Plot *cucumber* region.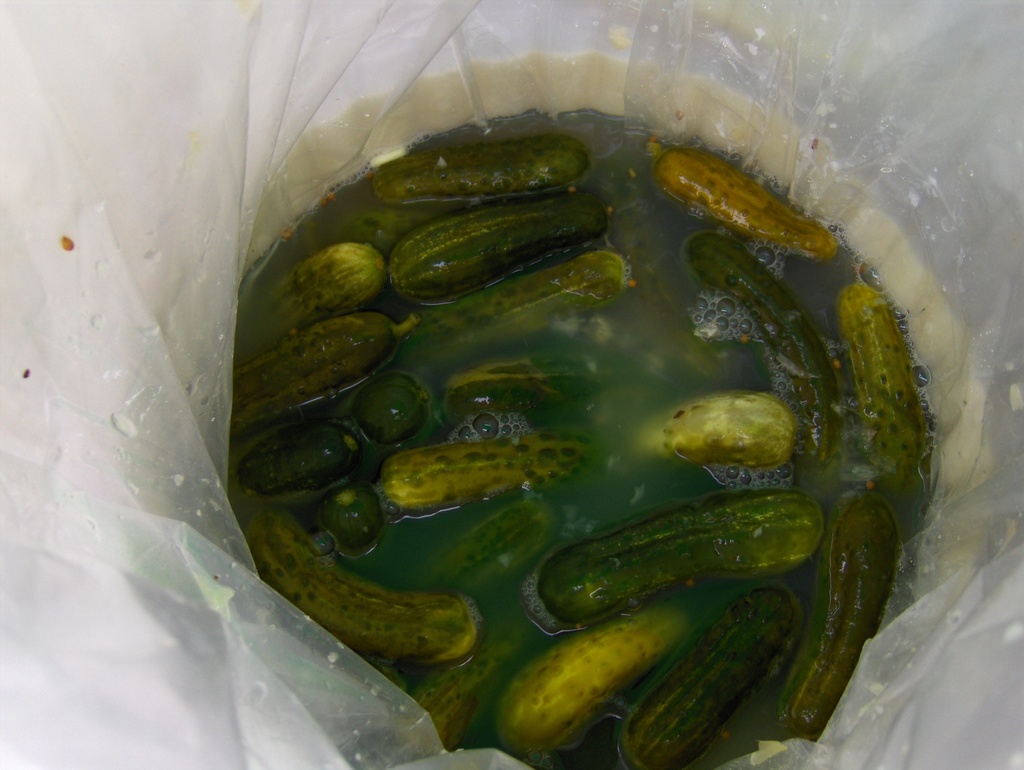
Plotted at 370,128,596,198.
